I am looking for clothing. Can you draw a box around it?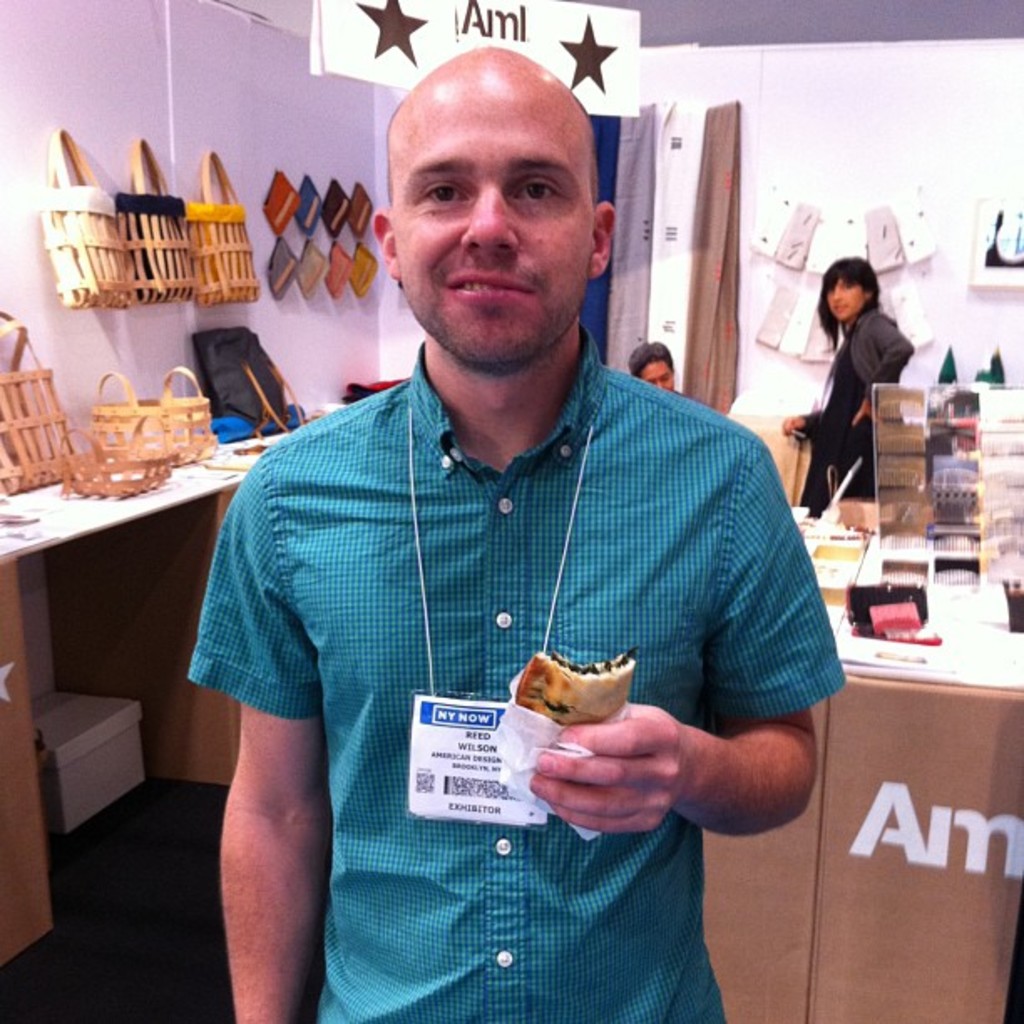
Sure, the bounding box is (187,321,843,1022).
